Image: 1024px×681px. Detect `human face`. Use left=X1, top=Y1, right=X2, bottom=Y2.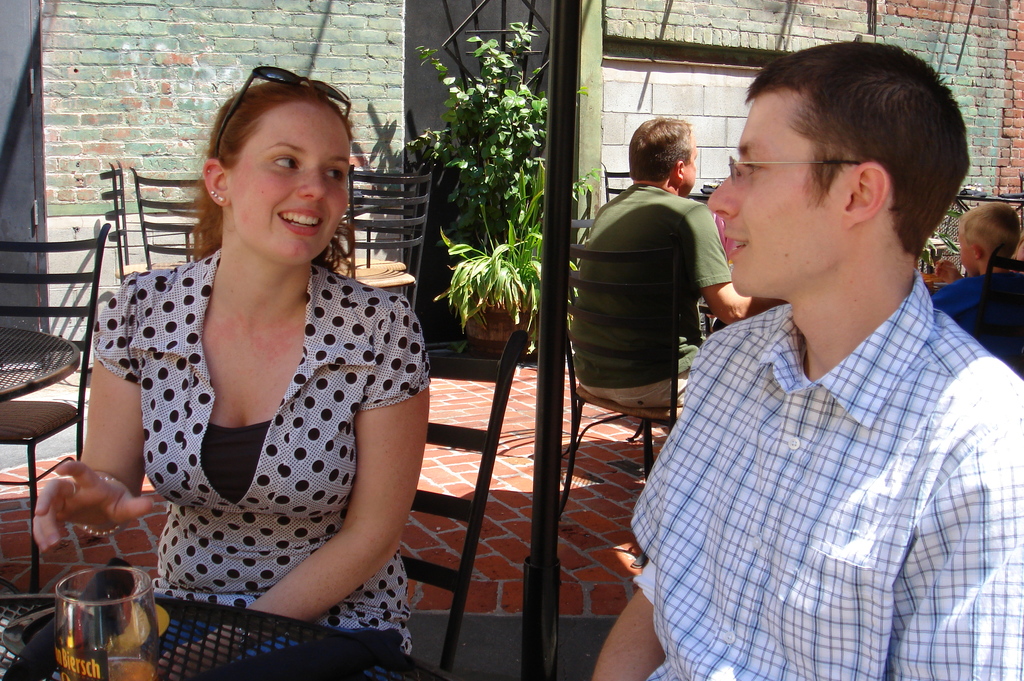
left=710, top=97, right=832, bottom=295.
